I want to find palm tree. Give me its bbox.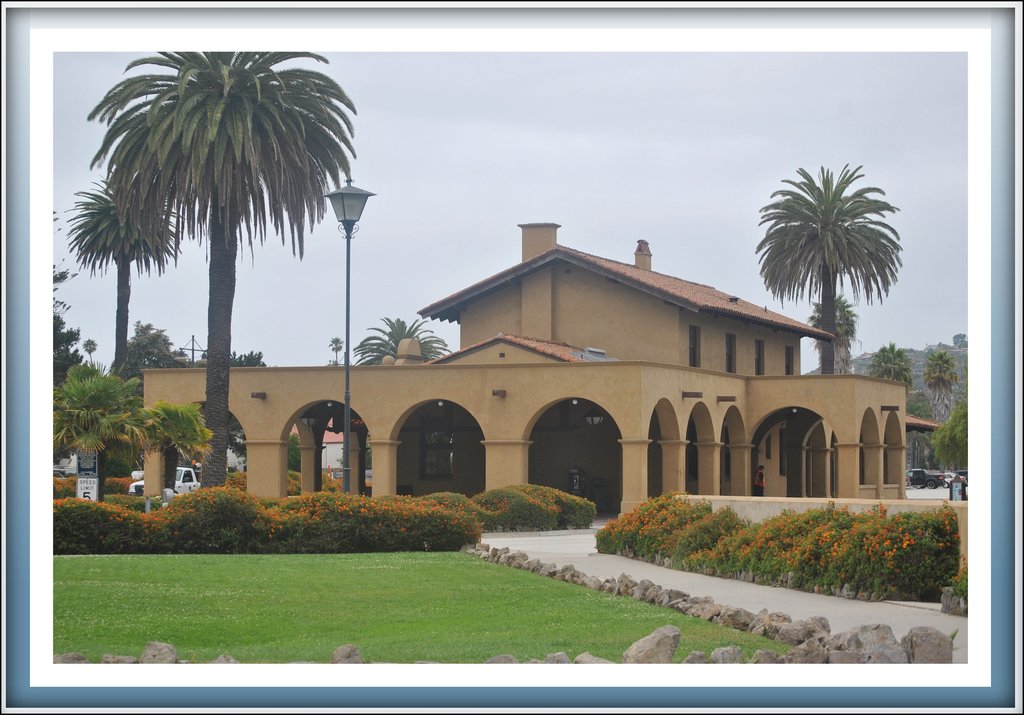
{"left": 64, "top": 173, "right": 184, "bottom": 365}.
